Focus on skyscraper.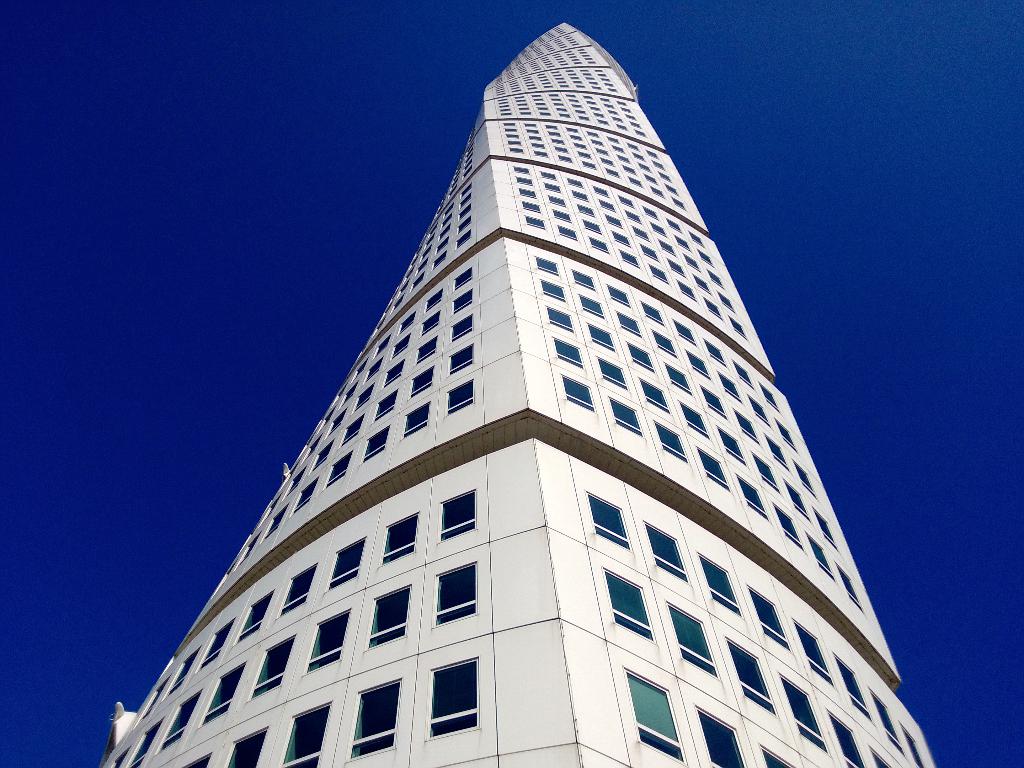
Focused at [97, 46, 961, 767].
